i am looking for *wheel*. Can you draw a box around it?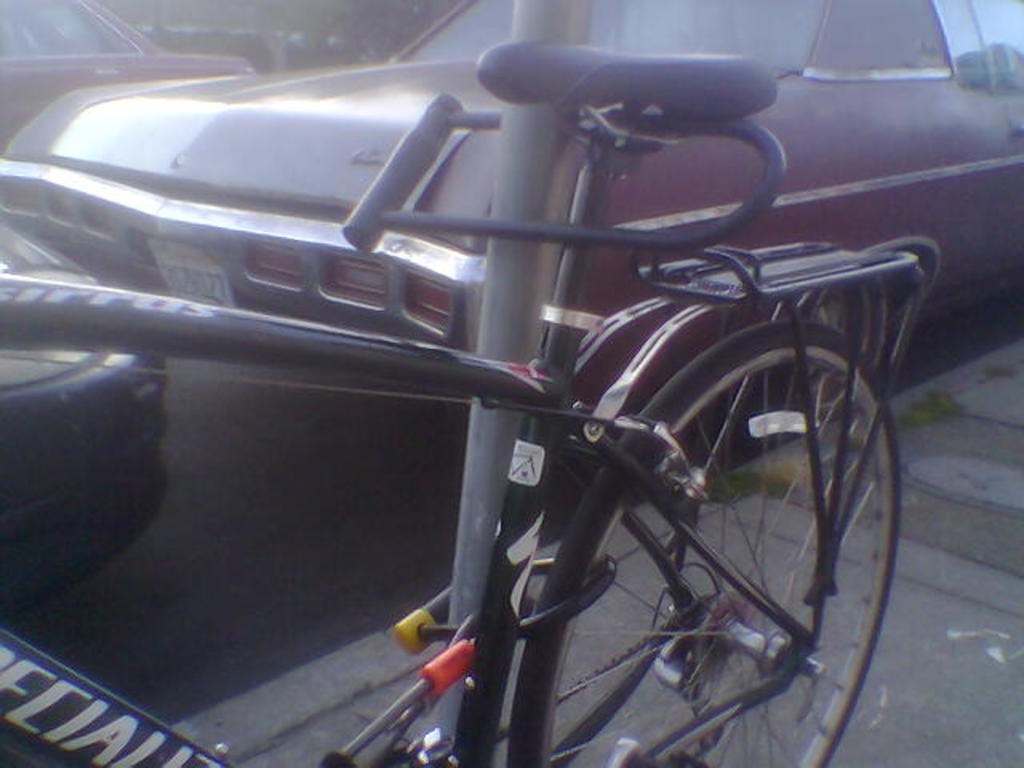
Sure, the bounding box is [x1=512, y1=318, x2=894, y2=736].
